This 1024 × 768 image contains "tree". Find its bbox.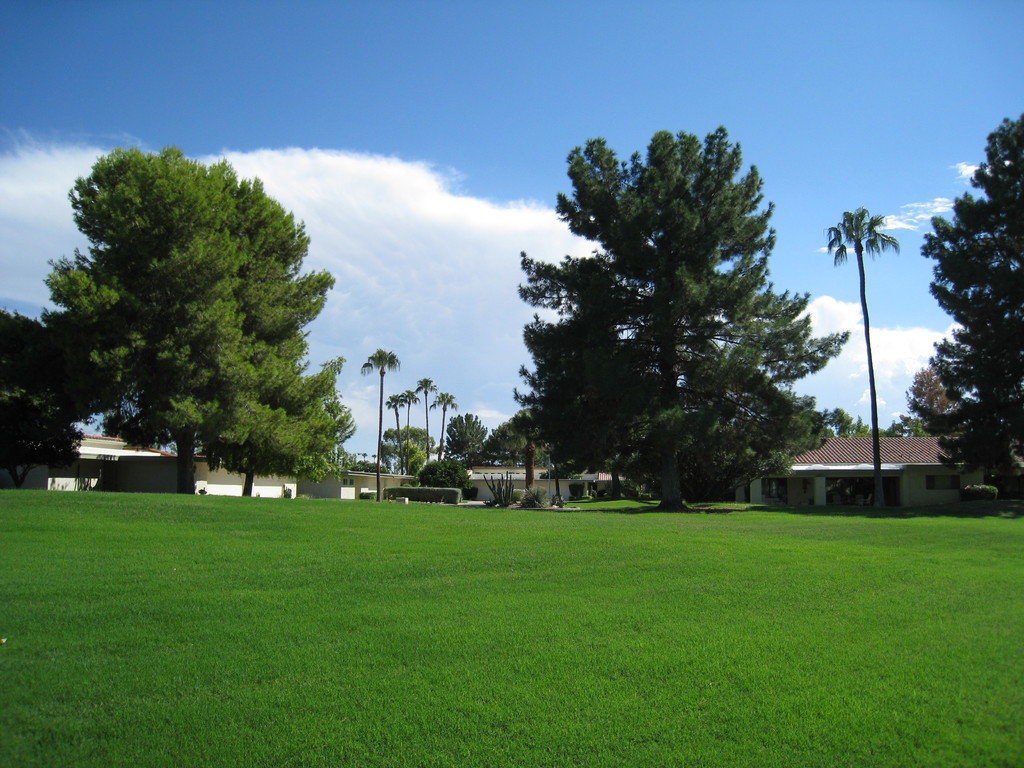
left=413, top=377, right=437, bottom=458.
